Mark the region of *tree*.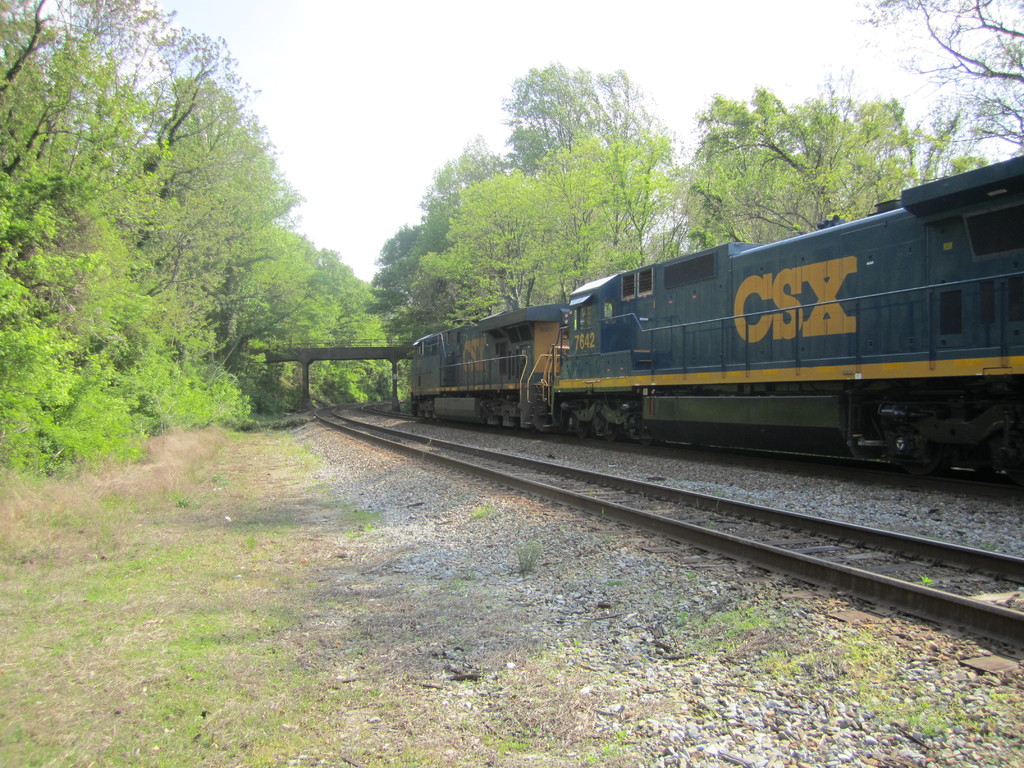
Region: [left=852, top=0, right=1023, bottom=161].
